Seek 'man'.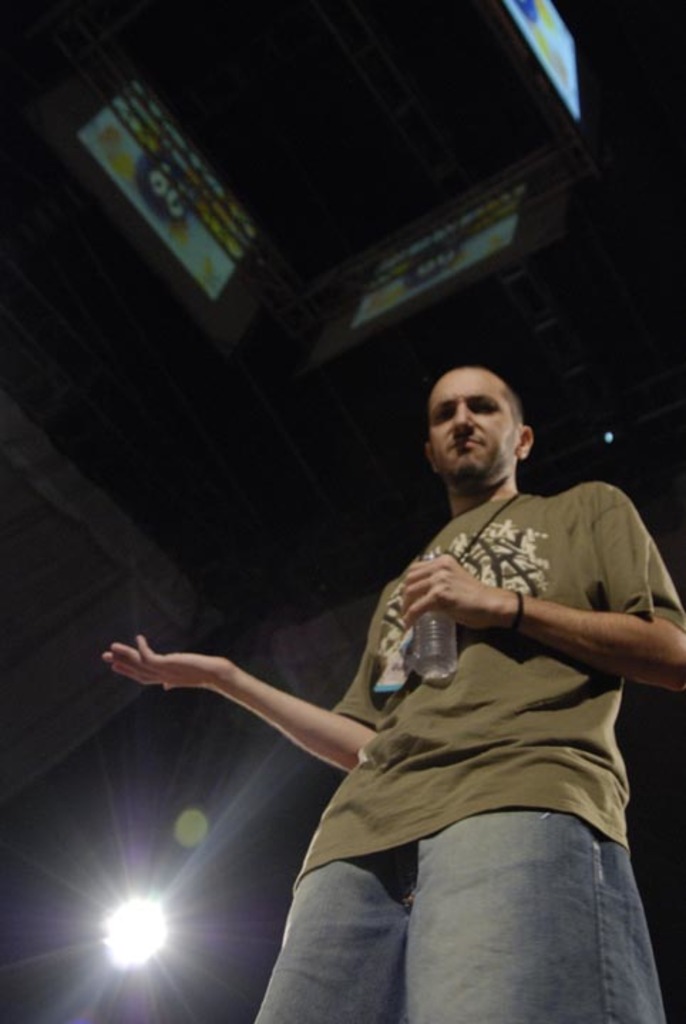
crop(139, 326, 655, 980).
